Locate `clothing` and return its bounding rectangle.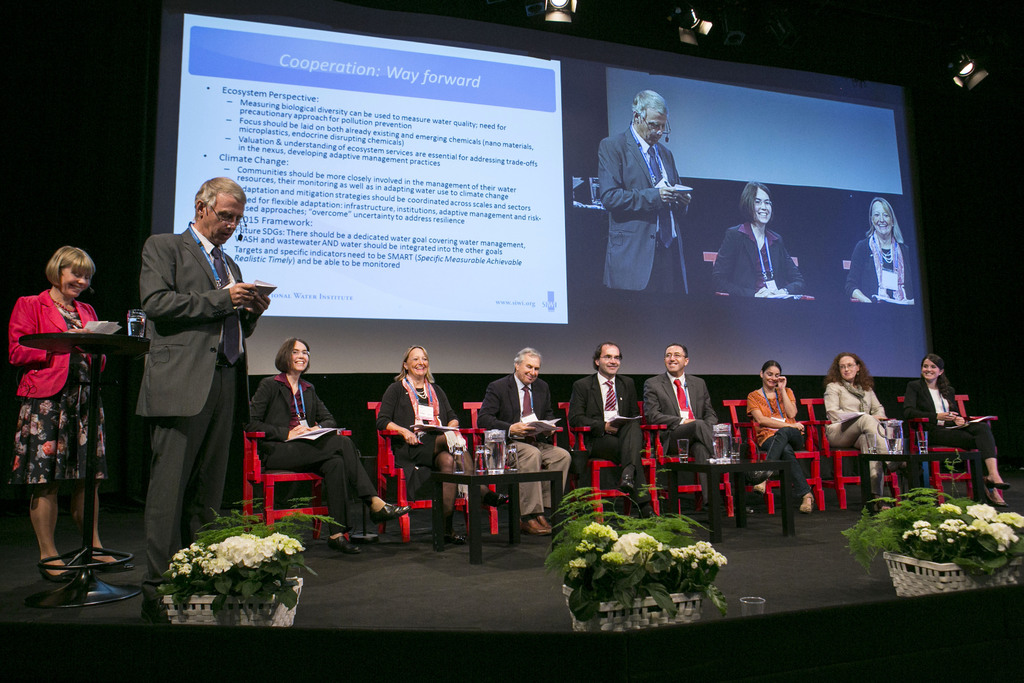
rect(468, 380, 553, 450).
